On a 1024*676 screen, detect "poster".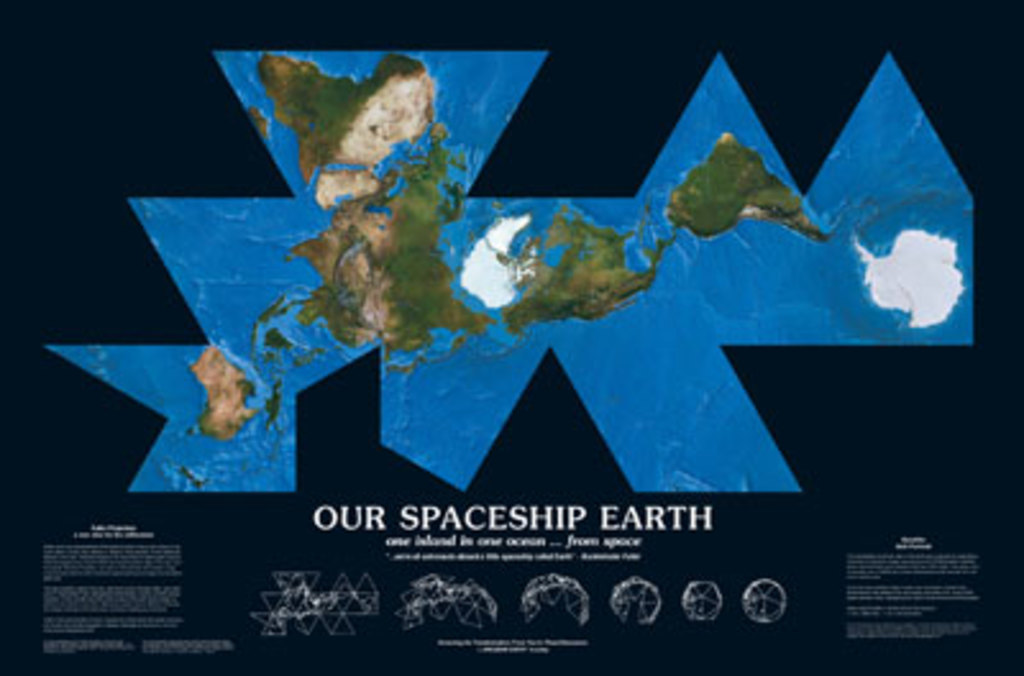
[0,0,1021,673].
